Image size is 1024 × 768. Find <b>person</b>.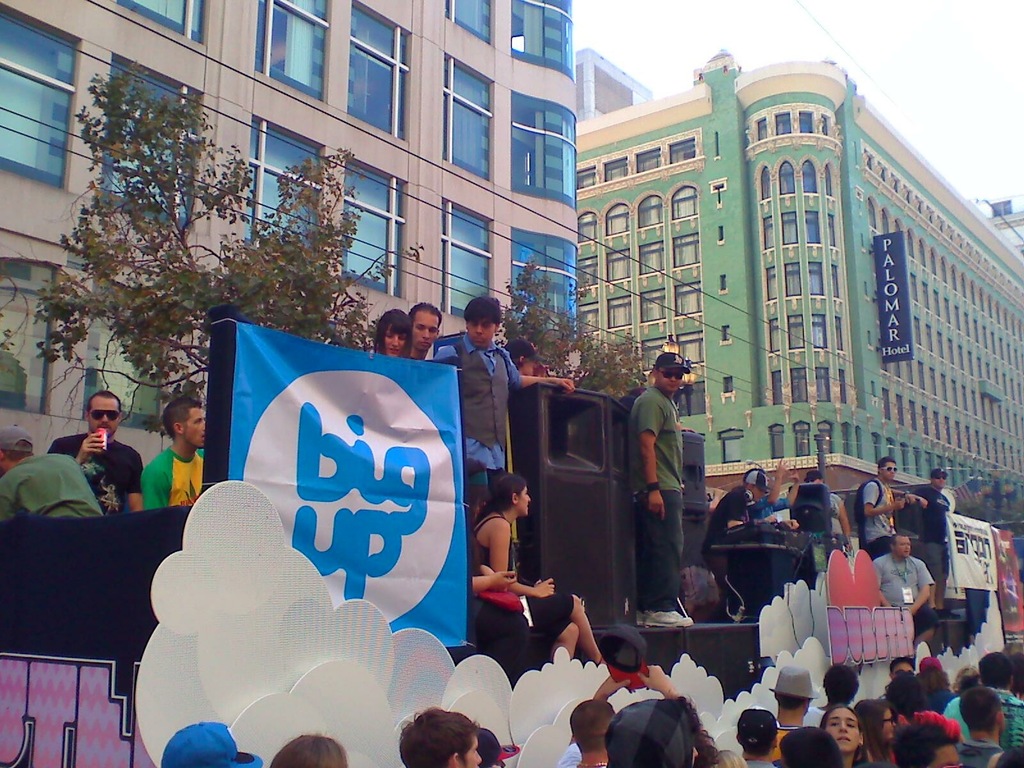
box(906, 470, 961, 616).
